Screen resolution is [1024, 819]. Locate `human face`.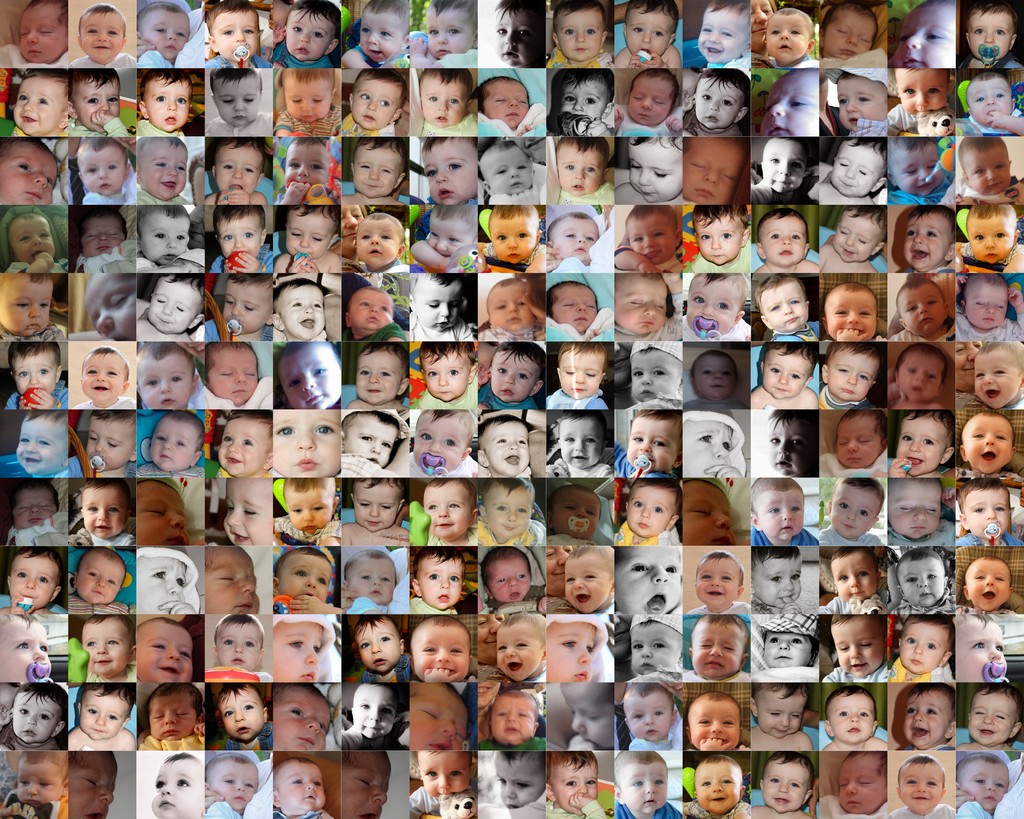
left=566, top=80, right=606, bottom=118.
